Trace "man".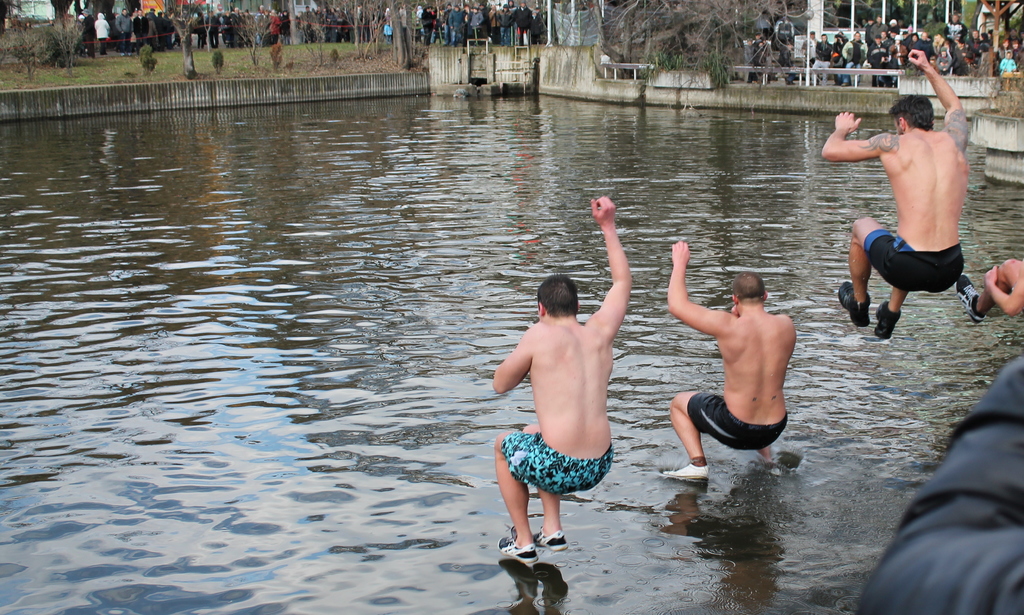
Traced to bbox=(373, 4, 385, 38).
